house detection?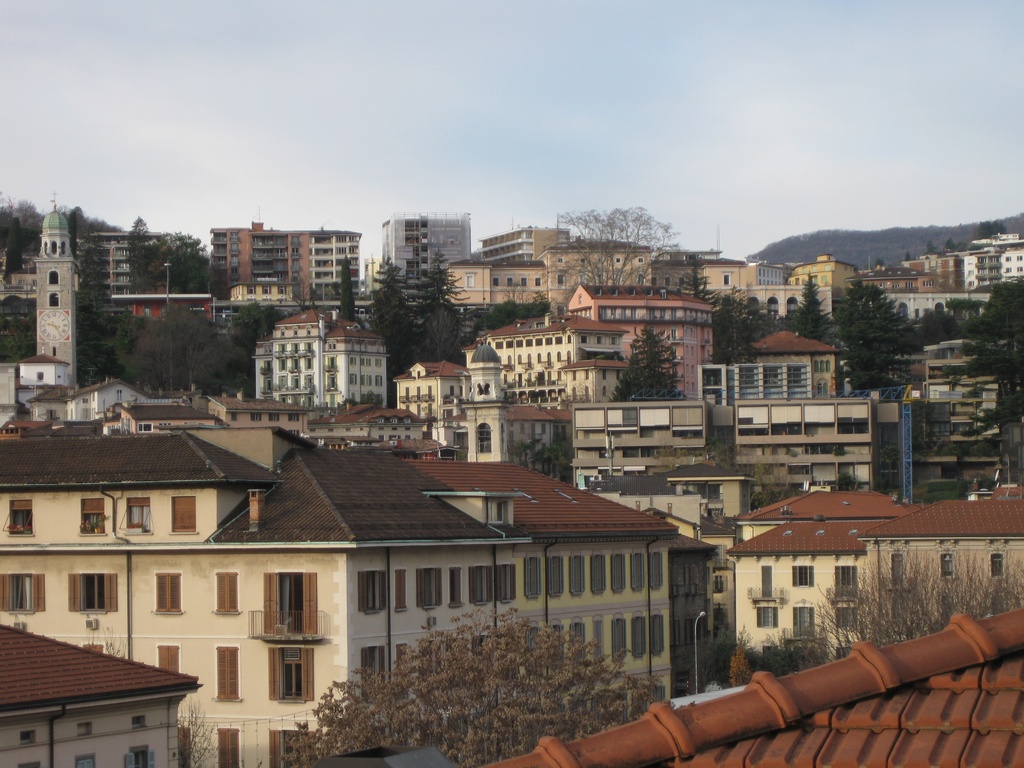
crop(199, 221, 356, 324)
